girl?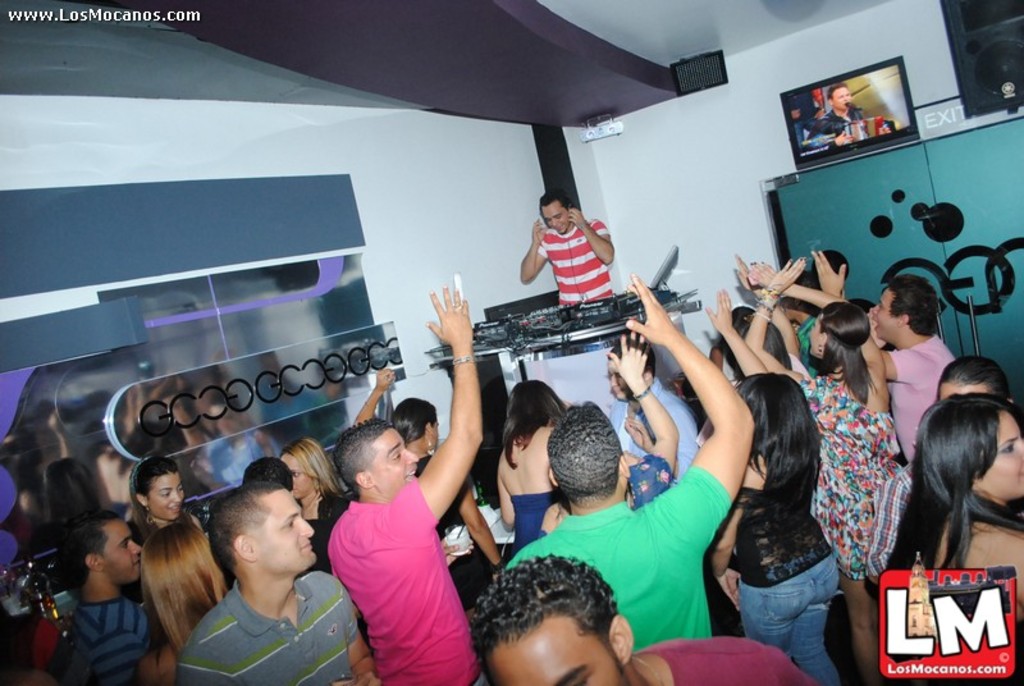
(x1=733, y1=262, x2=905, y2=680)
